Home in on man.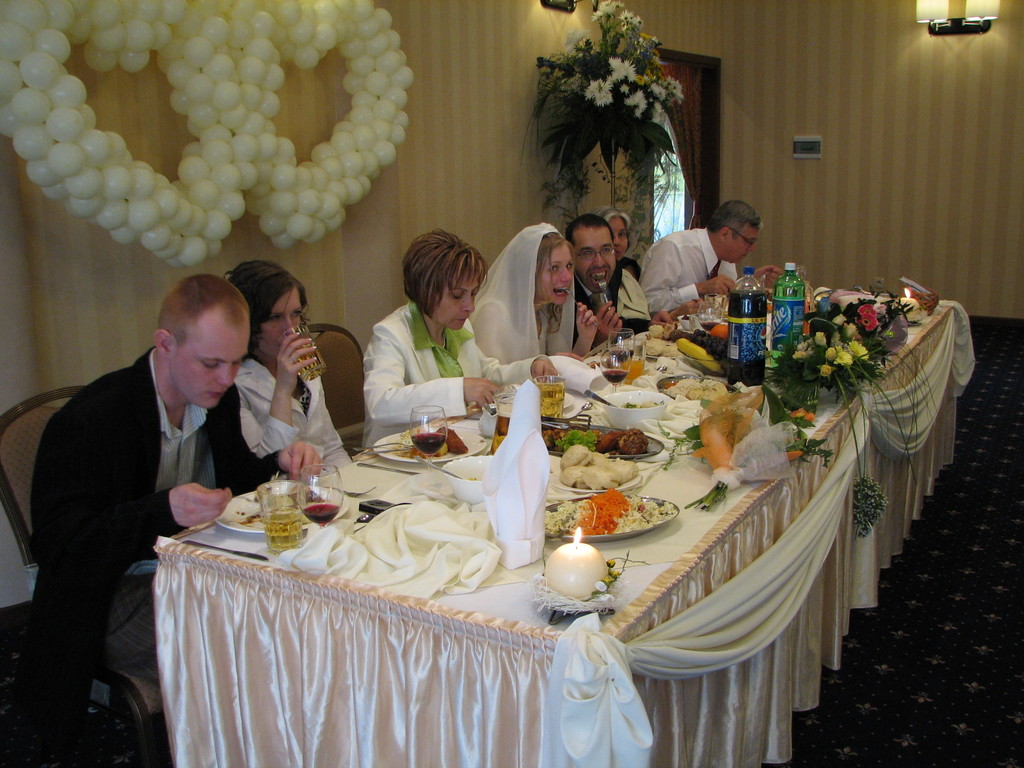
Homed in at 561 214 688 362.
